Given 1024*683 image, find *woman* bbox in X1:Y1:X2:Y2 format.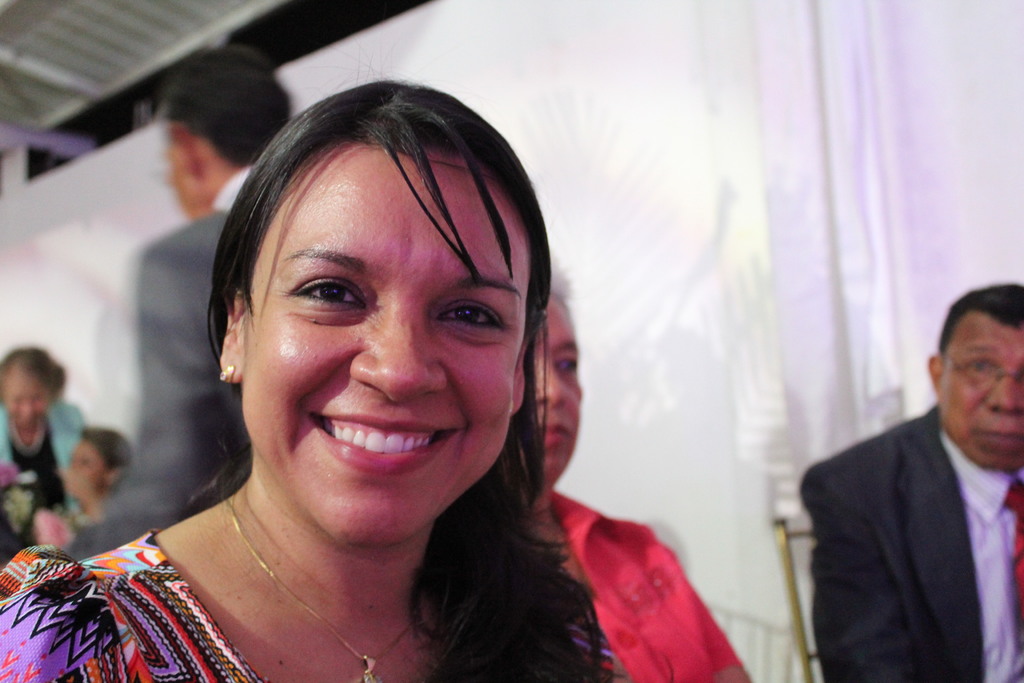
522:252:762:682.
